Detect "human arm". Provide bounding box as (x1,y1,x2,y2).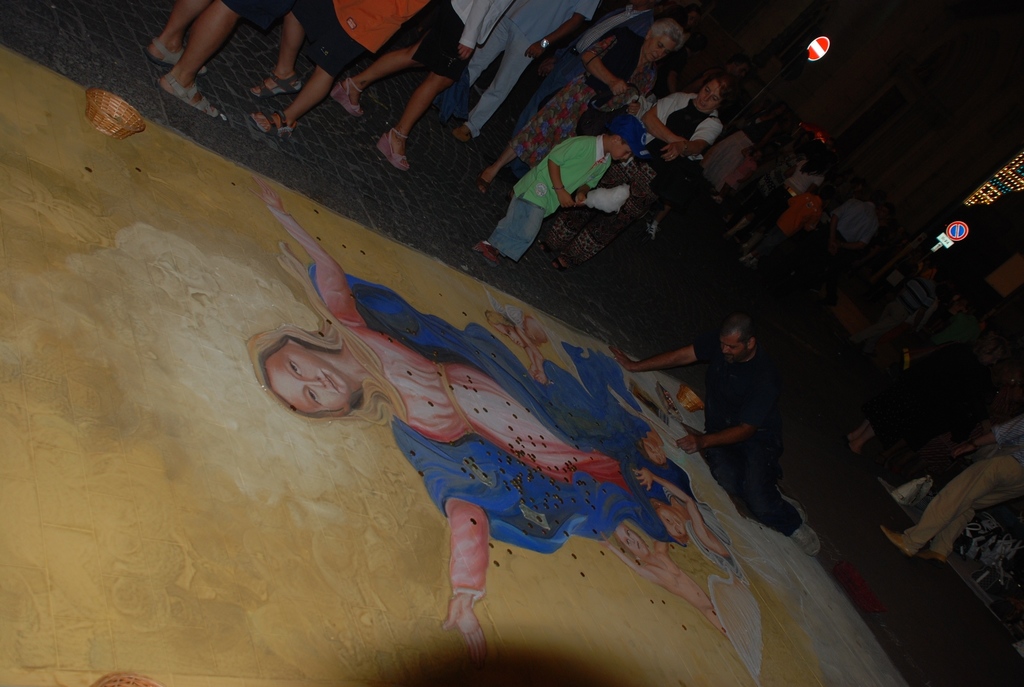
(756,140,777,173).
